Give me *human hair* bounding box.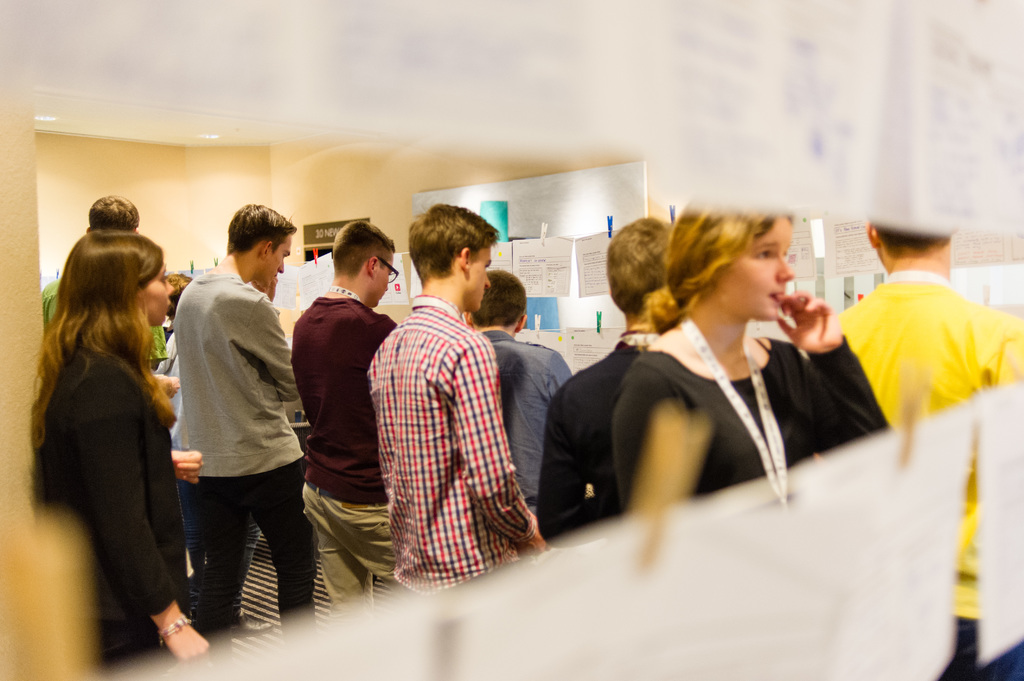
(602,214,671,316).
